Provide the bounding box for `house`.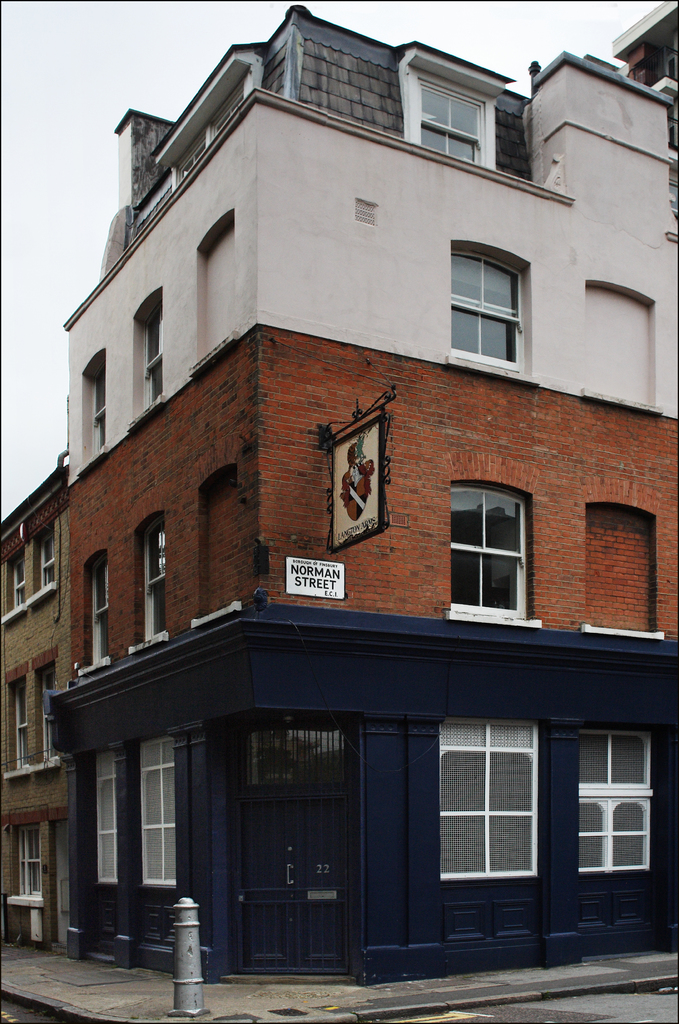
{"x1": 46, "y1": 0, "x2": 678, "y2": 986}.
